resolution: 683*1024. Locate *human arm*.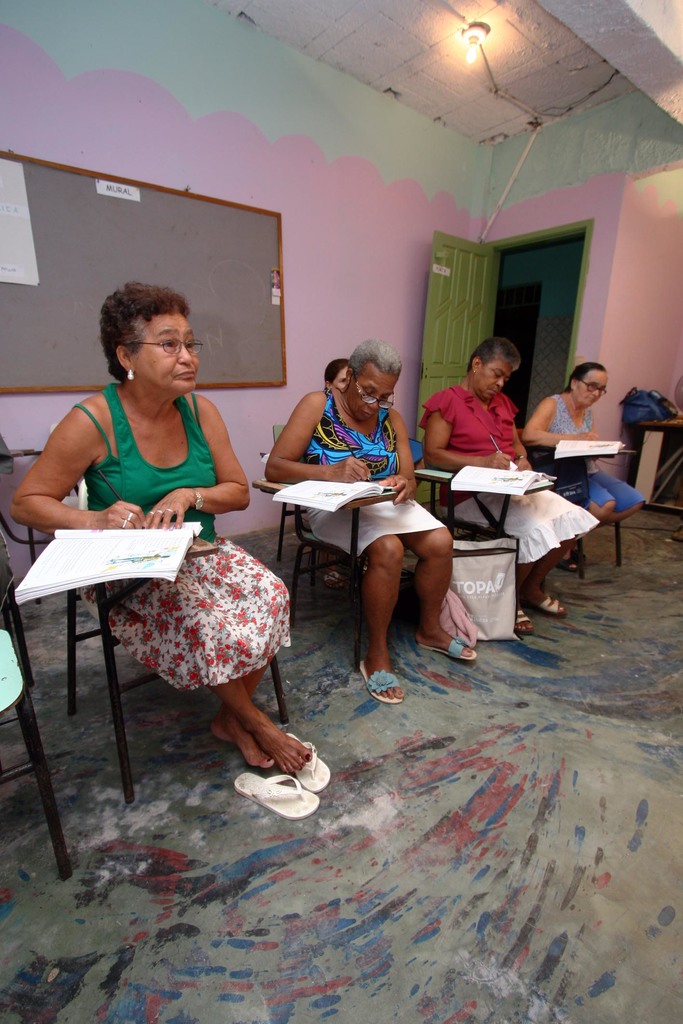
x1=388, y1=403, x2=415, y2=504.
